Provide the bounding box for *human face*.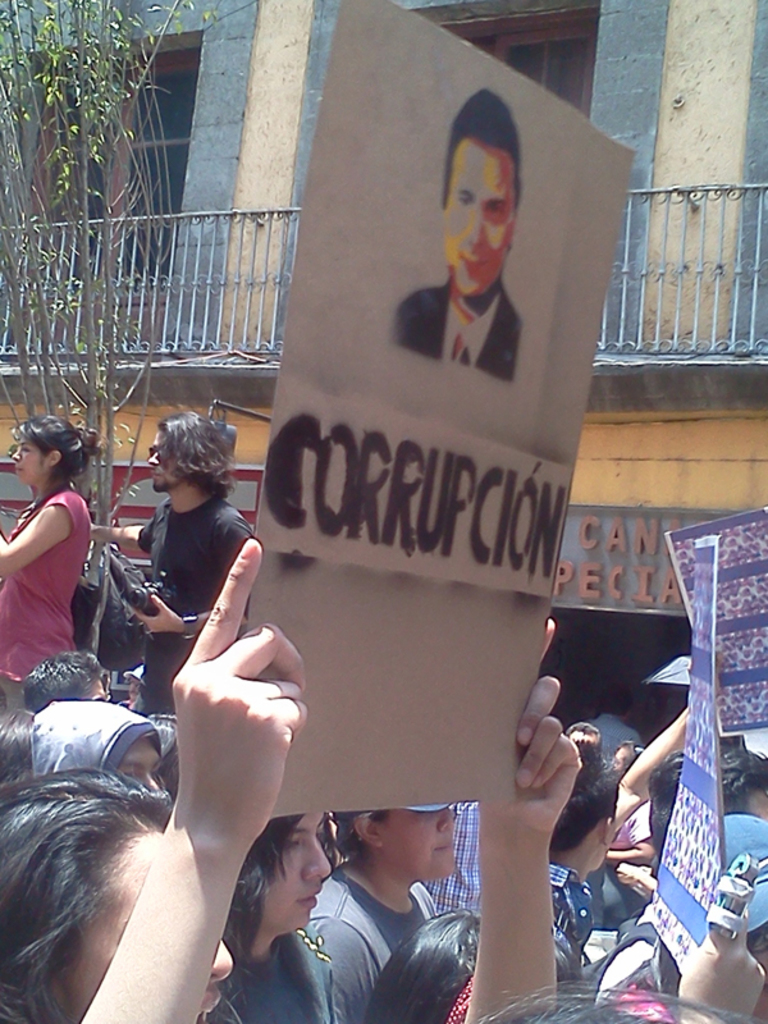
select_region(150, 430, 177, 493).
